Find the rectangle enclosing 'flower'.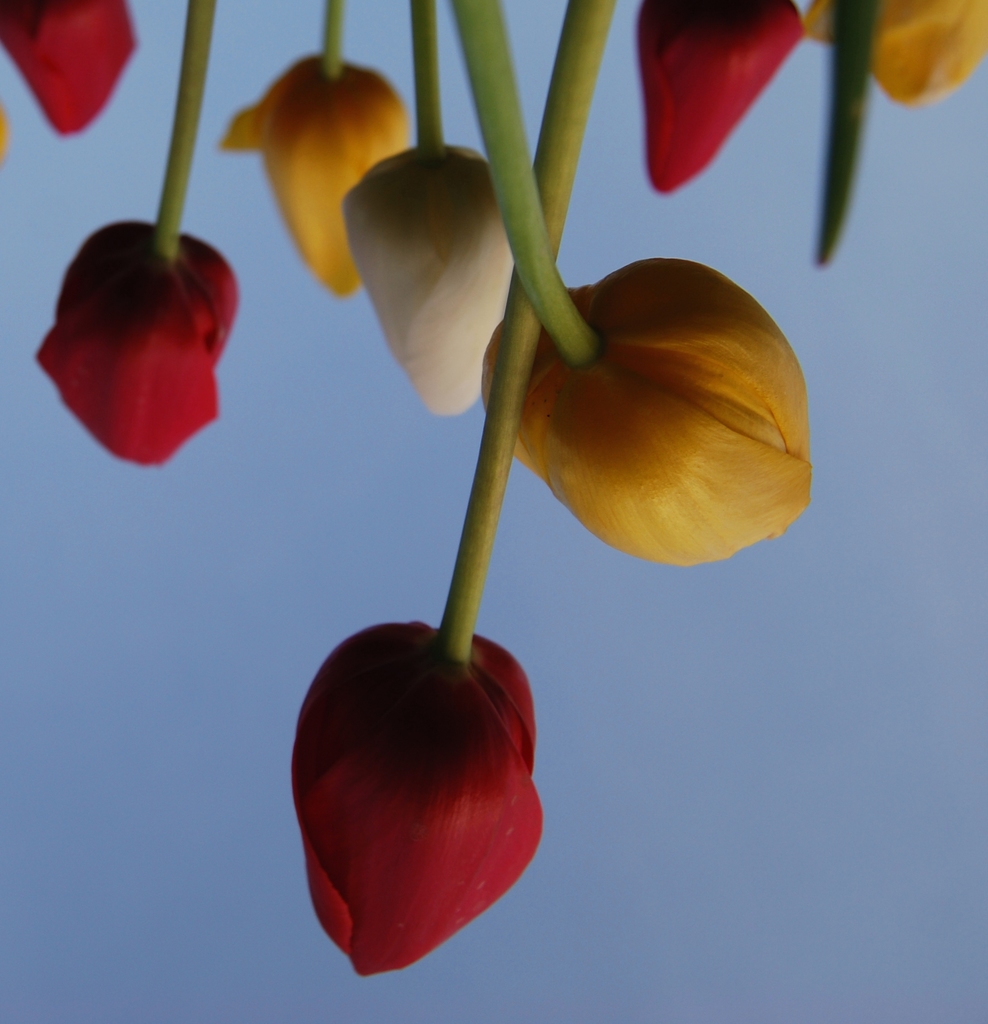
x1=30, y1=225, x2=240, y2=454.
